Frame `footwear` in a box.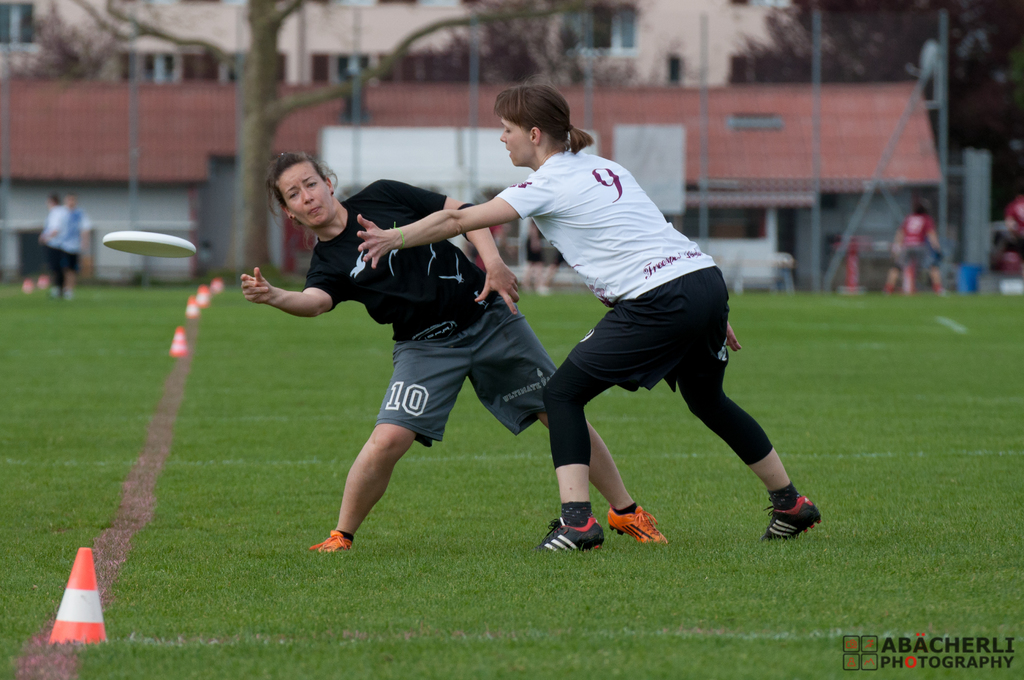
(left=298, top=526, right=351, bottom=547).
